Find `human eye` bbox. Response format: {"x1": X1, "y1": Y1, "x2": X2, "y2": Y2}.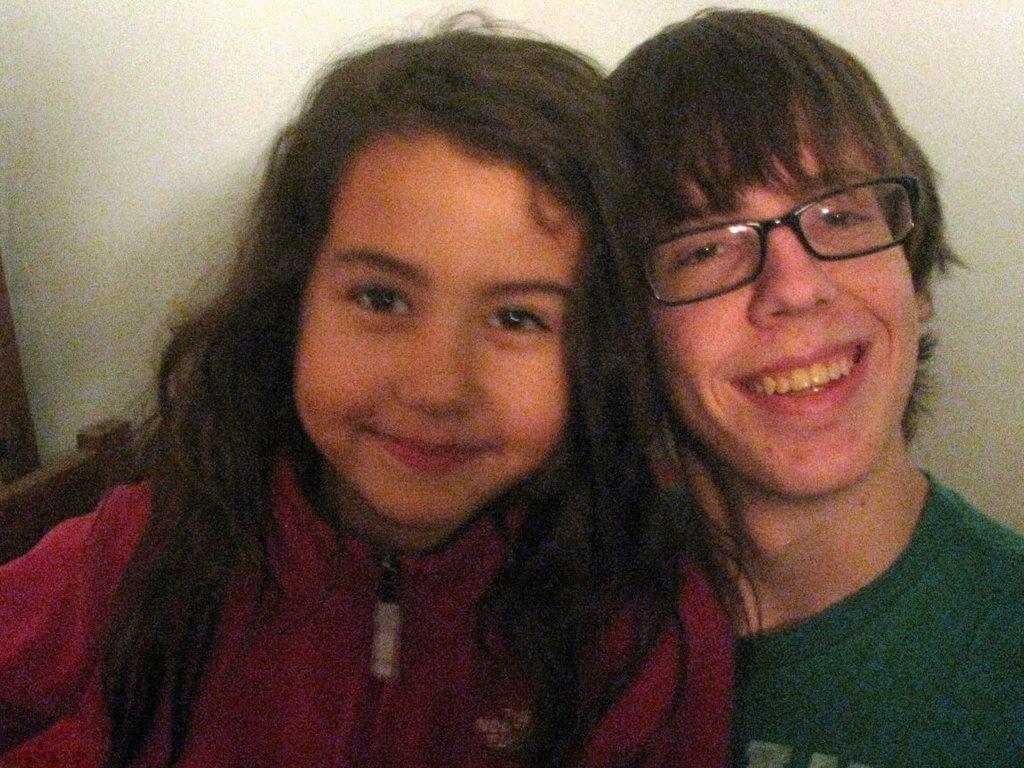
{"x1": 334, "y1": 270, "x2": 415, "y2": 327}.
